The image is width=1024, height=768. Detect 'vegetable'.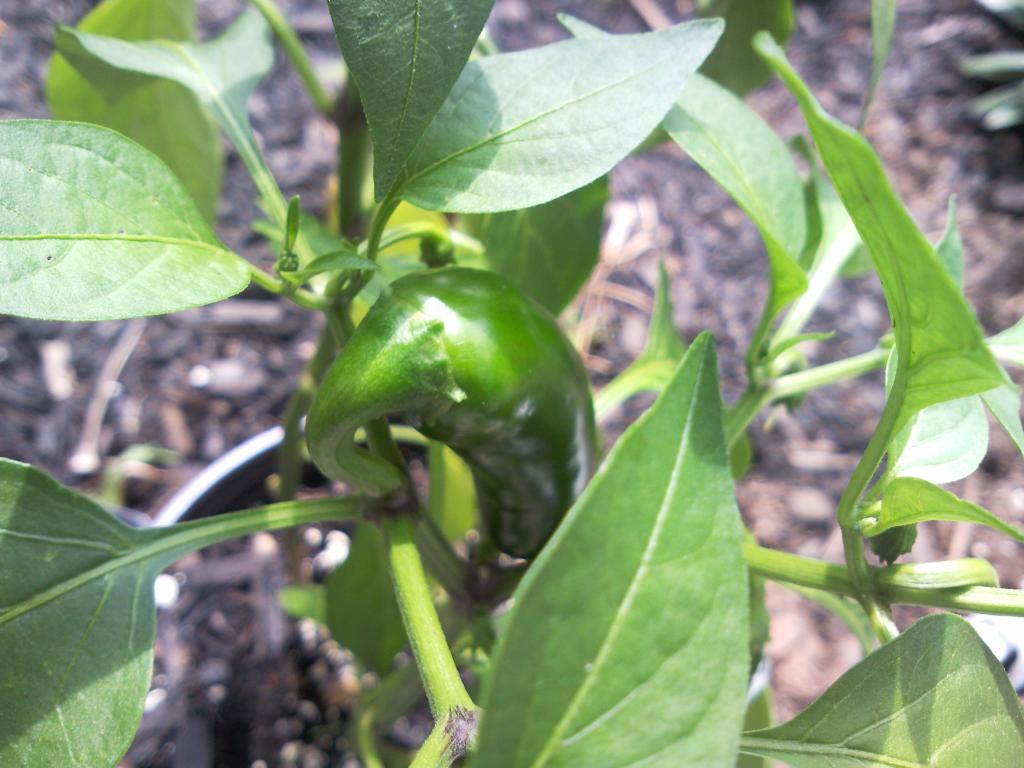
Detection: box=[624, 0, 792, 159].
